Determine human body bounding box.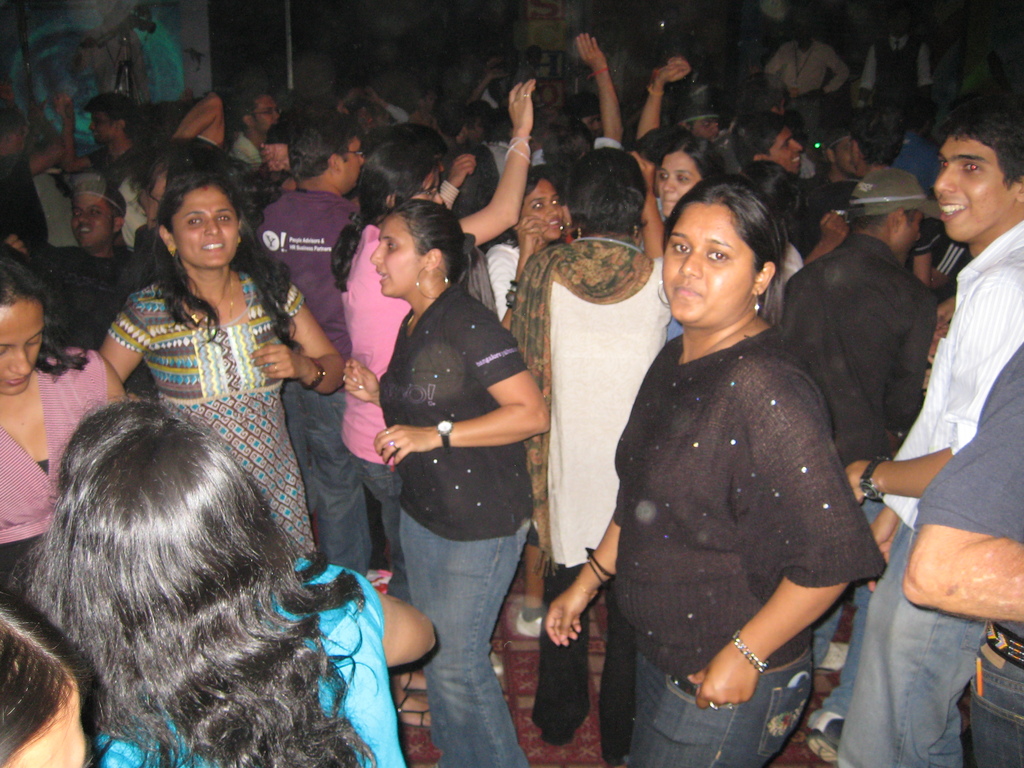
Determined: bbox=(806, 219, 1023, 767).
